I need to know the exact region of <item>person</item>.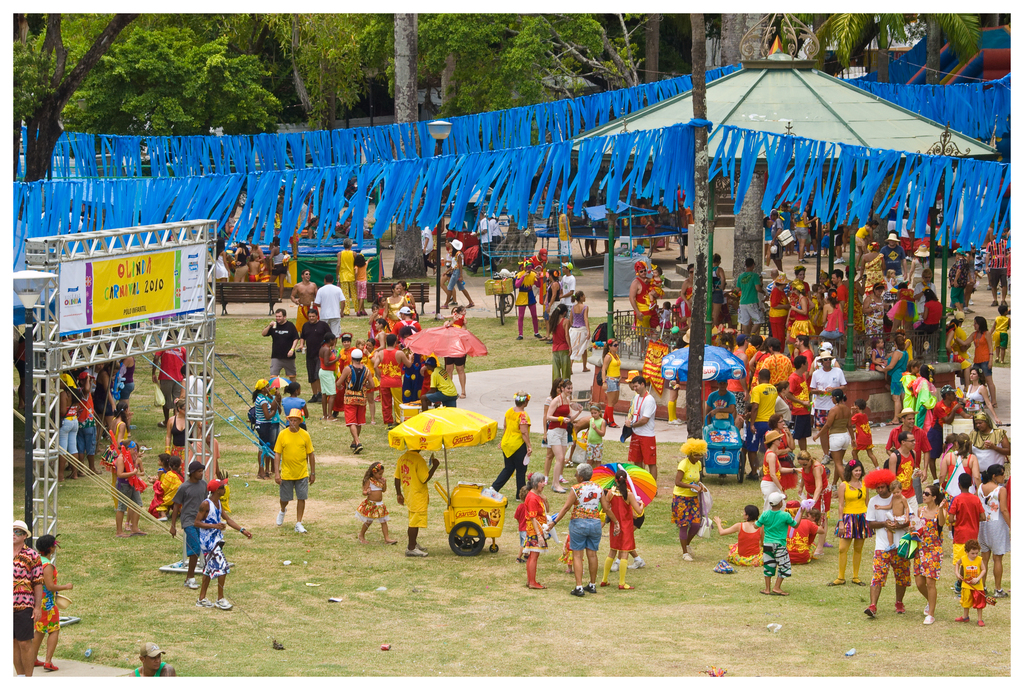
Region: region(746, 367, 780, 477).
